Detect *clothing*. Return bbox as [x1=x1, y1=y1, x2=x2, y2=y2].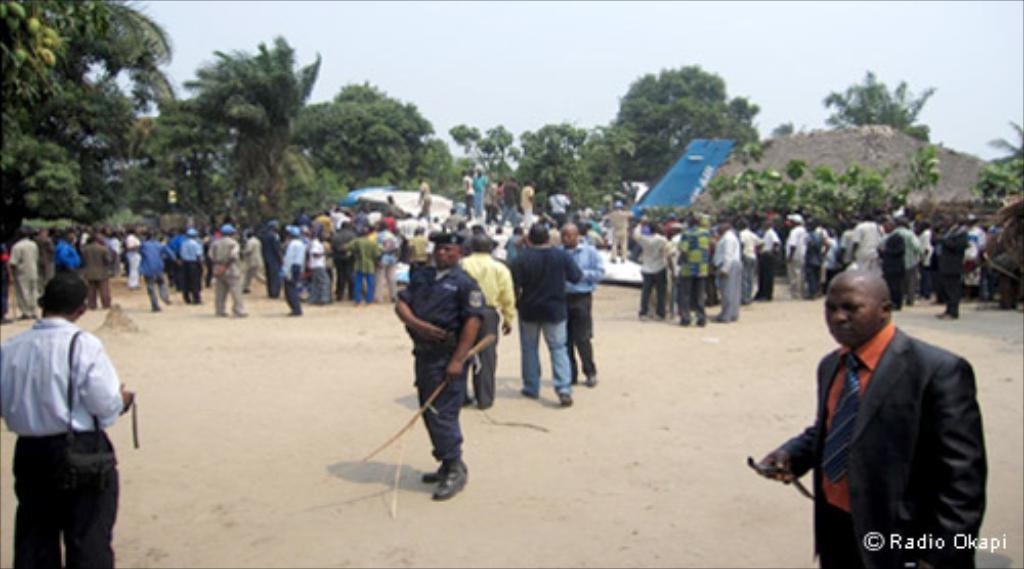
[x1=137, y1=237, x2=174, y2=299].
